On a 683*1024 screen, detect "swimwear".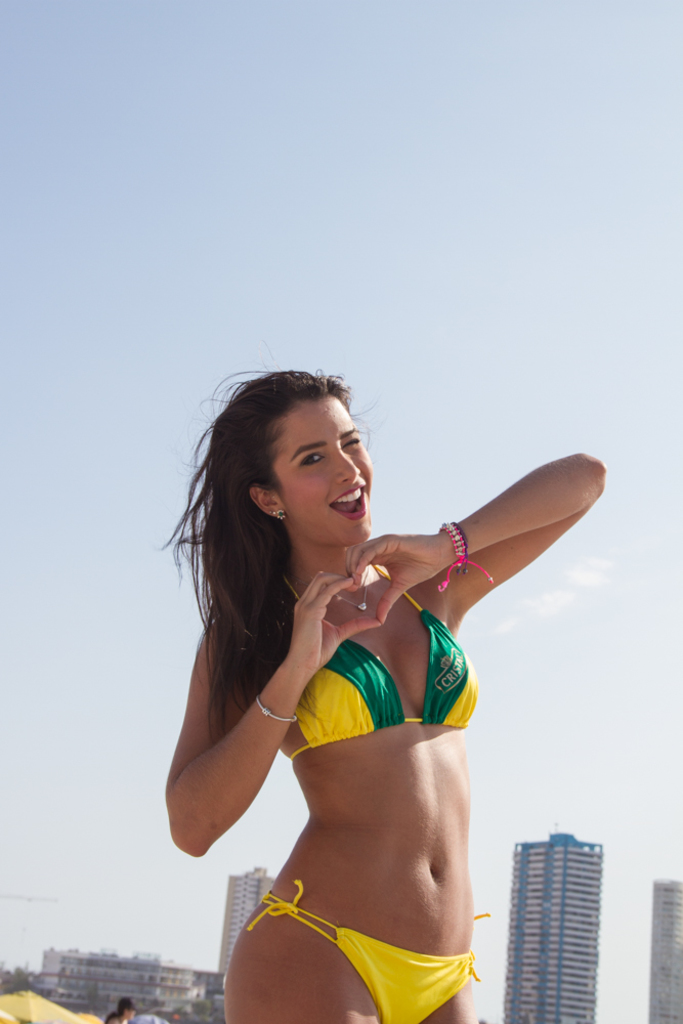
[284,563,477,759].
